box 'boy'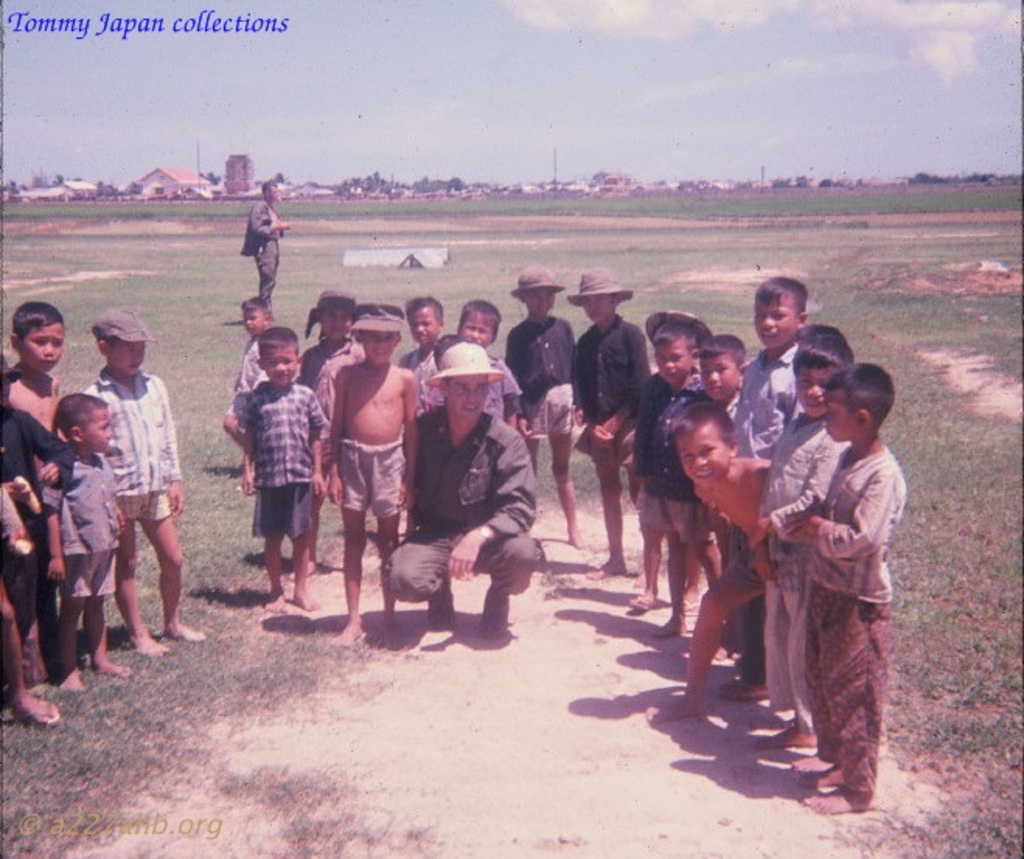
bbox(39, 391, 134, 693)
